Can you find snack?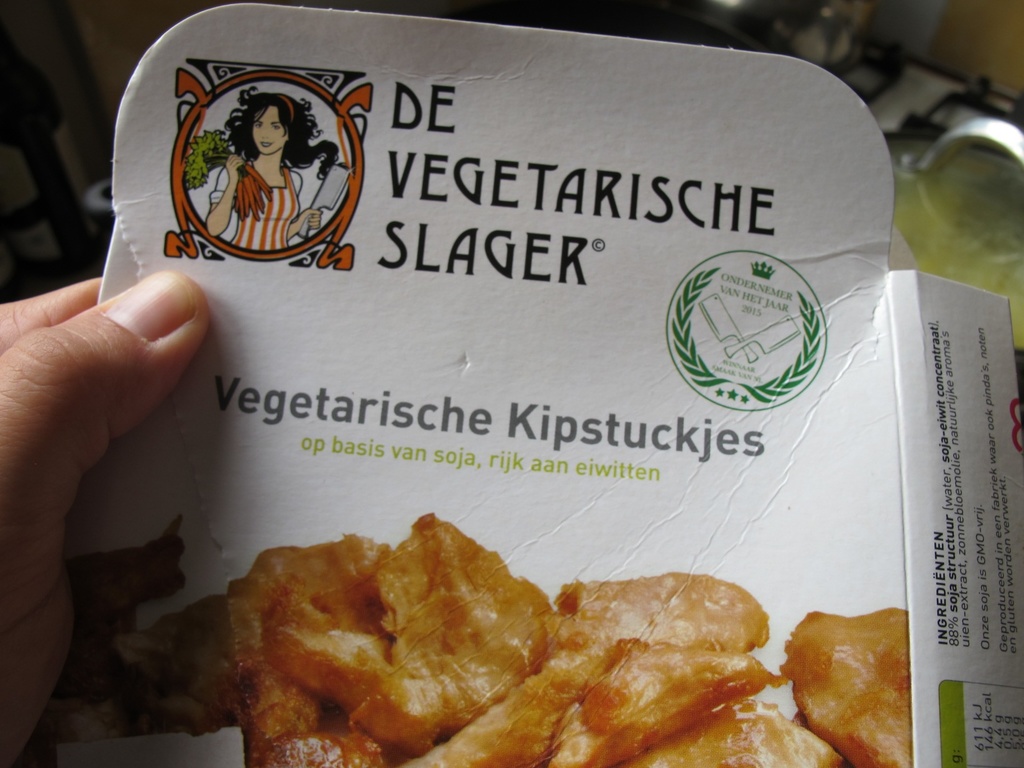
Yes, bounding box: bbox(57, 503, 911, 767).
